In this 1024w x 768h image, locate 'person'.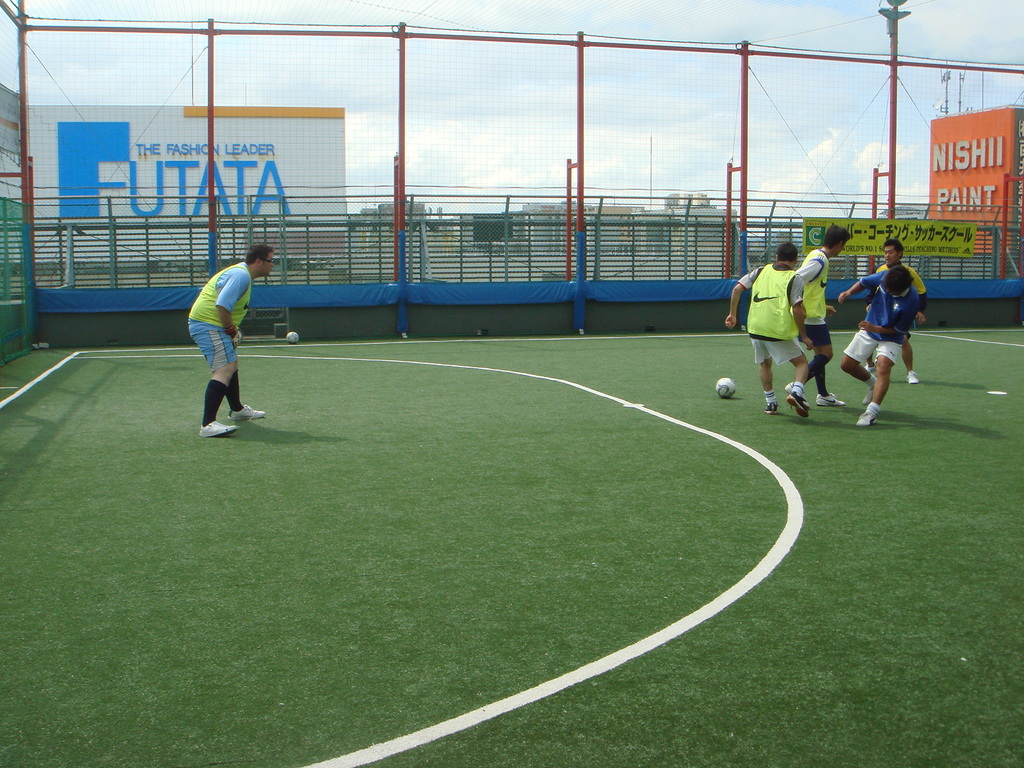
Bounding box: [x1=787, y1=225, x2=849, y2=406].
